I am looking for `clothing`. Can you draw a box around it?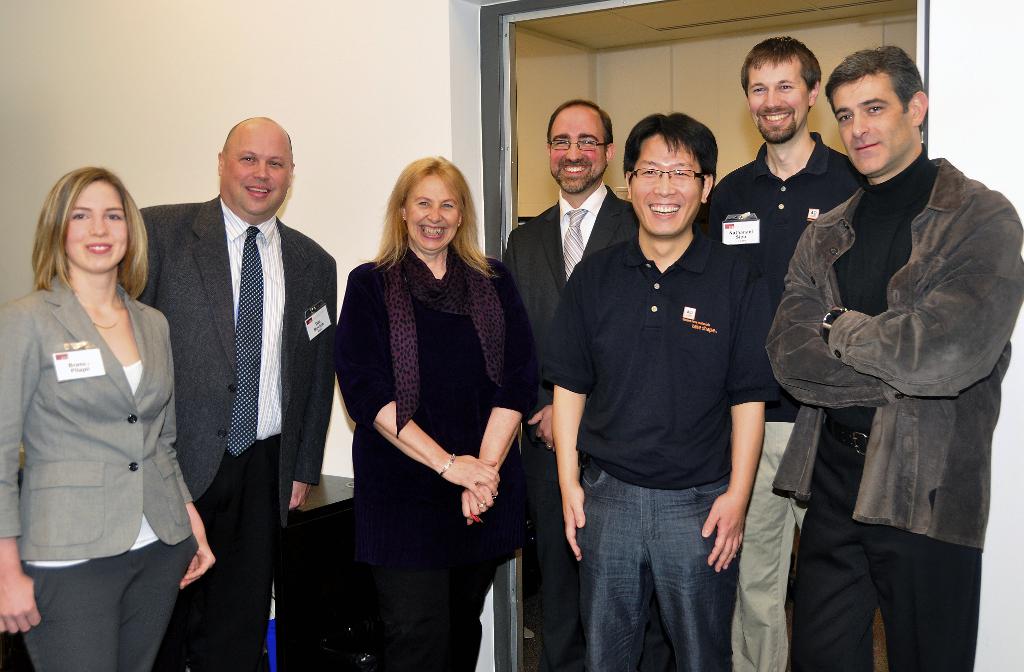
Sure, the bounding box is {"left": 695, "top": 133, "right": 866, "bottom": 671}.
